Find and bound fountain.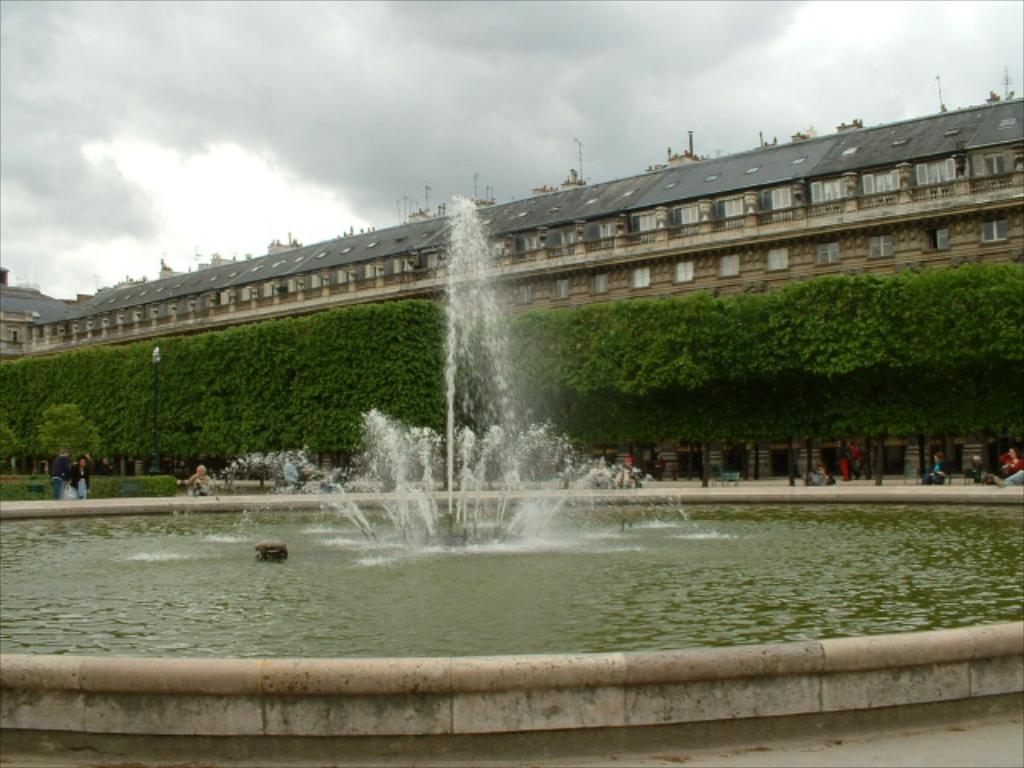
Bound: select_region(2, 192, 1022, 766).
